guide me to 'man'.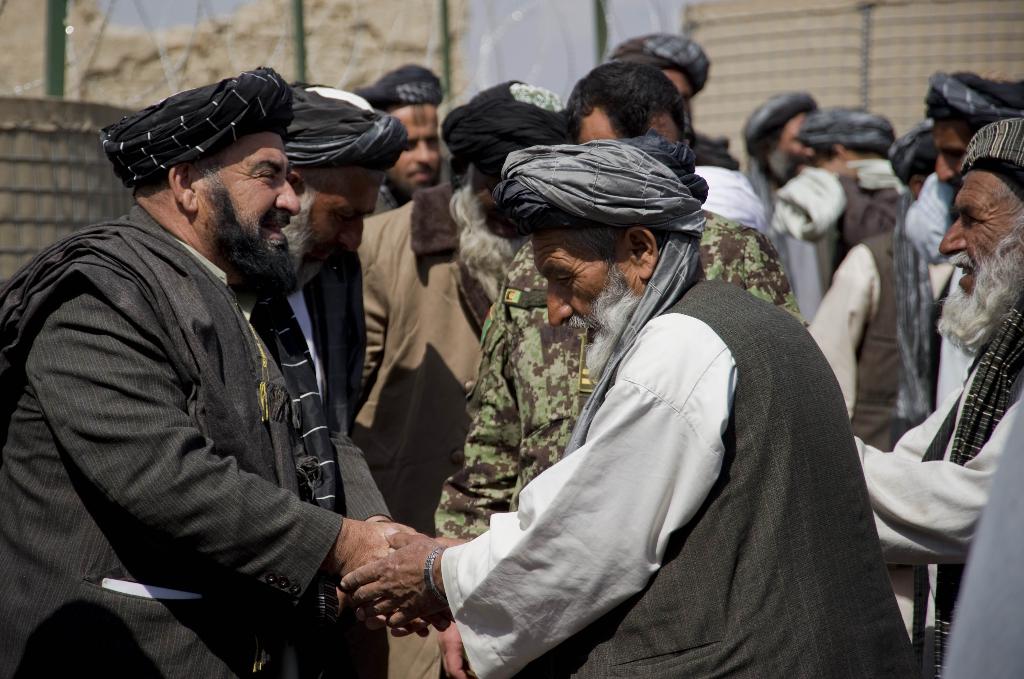
Guidance: [x1=356, y1=76, x2=564, y2=675].
